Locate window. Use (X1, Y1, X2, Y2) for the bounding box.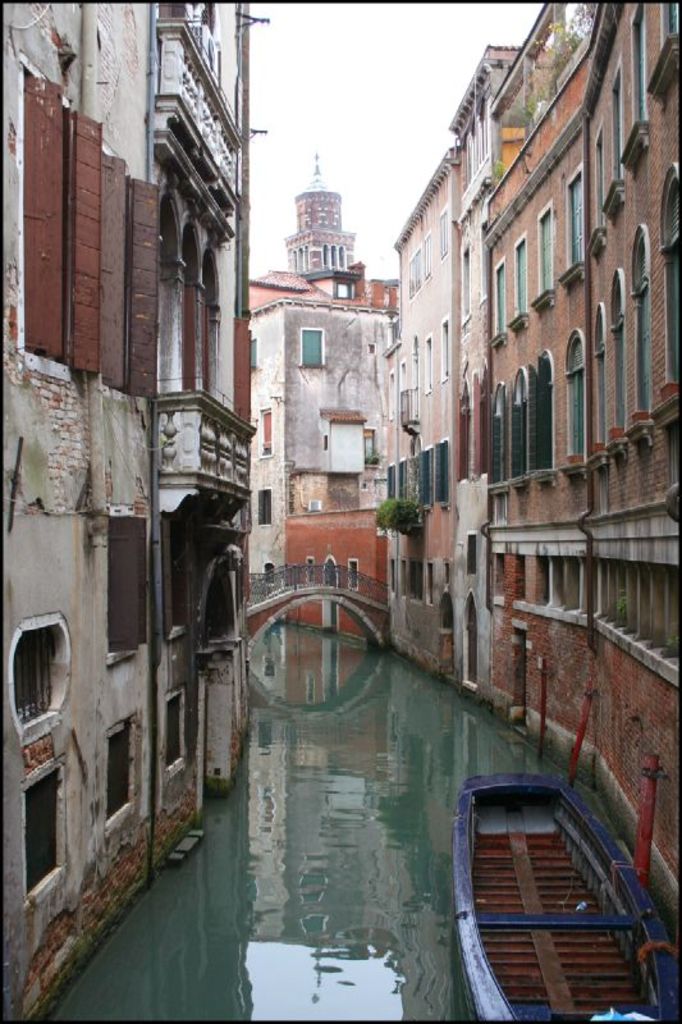
(164, 690, 192, 773).
